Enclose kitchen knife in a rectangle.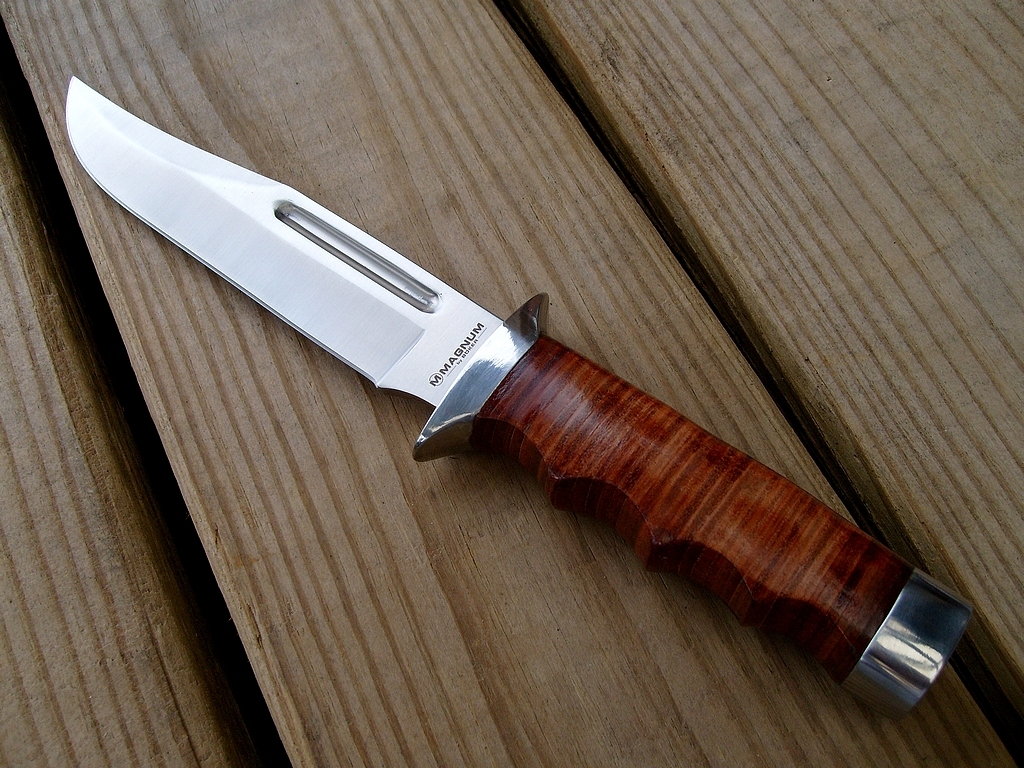
crop(63, 71, 976, 722).
